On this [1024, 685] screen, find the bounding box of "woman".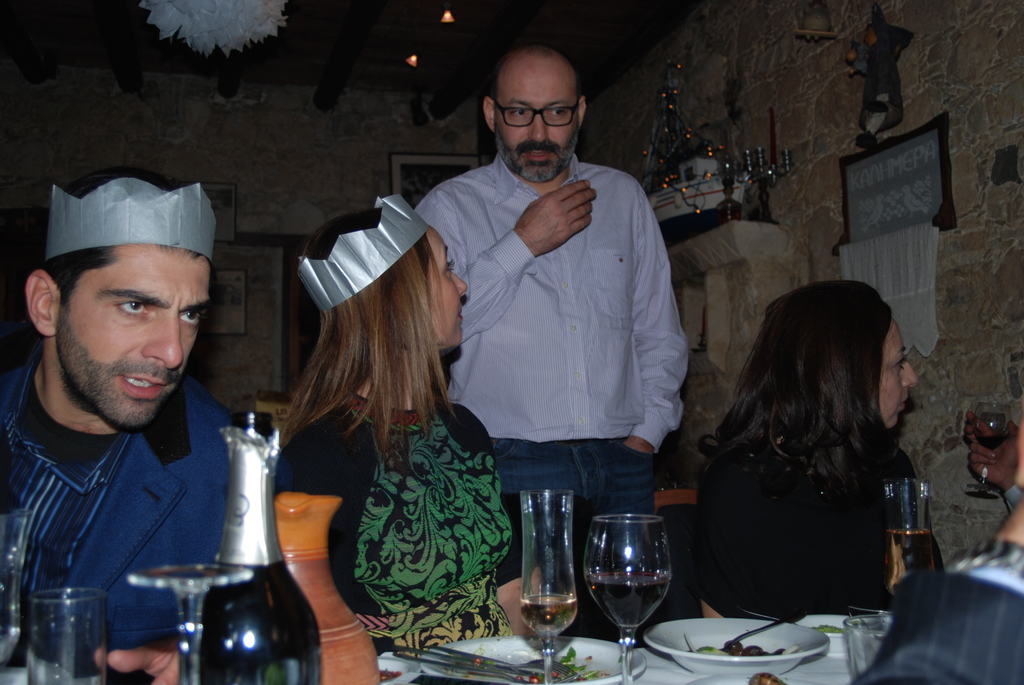
Bounding box: [x1=674, y1=263, x2=945, y2=647].
